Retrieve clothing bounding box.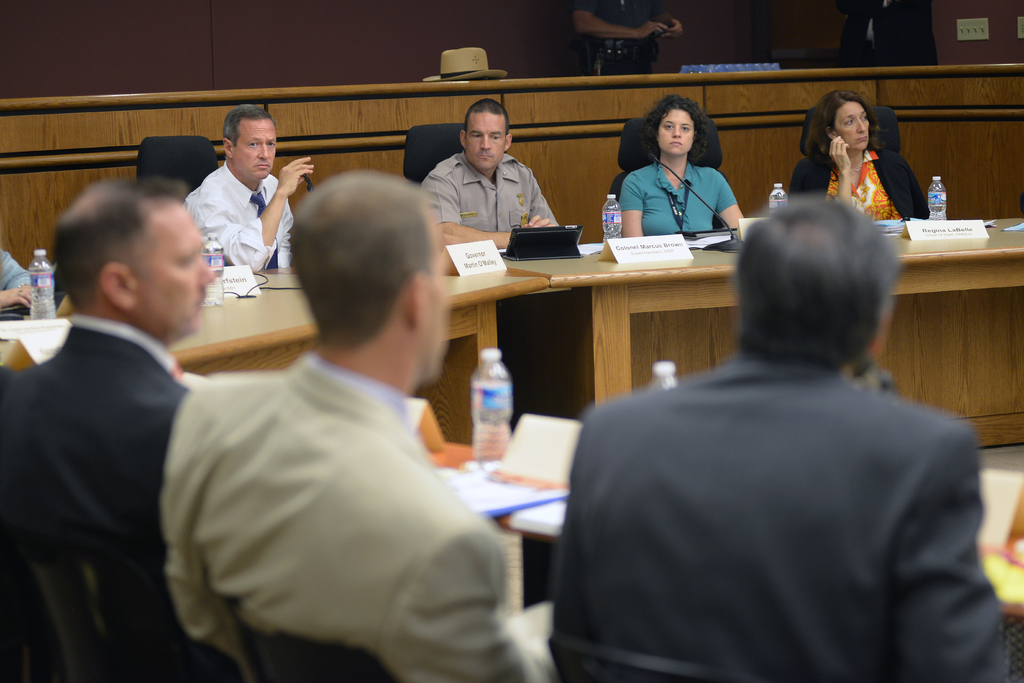
Bounding box: region(618, 161, 739, 238).
